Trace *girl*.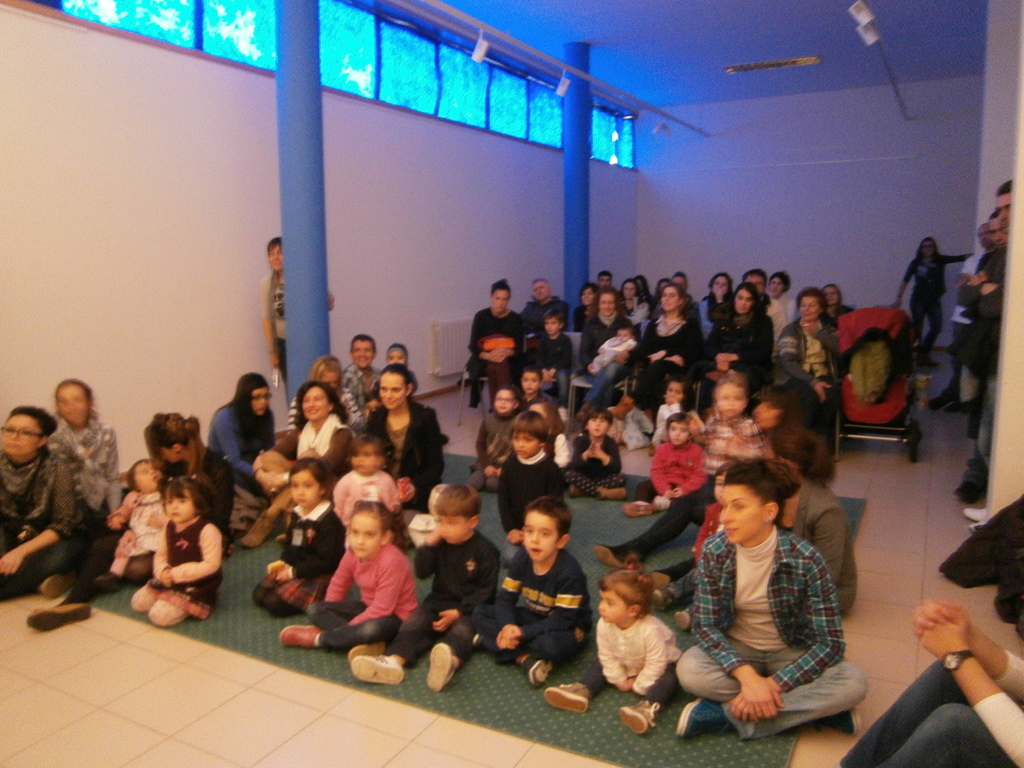
Traced to region(565, 408, 628, 496).
